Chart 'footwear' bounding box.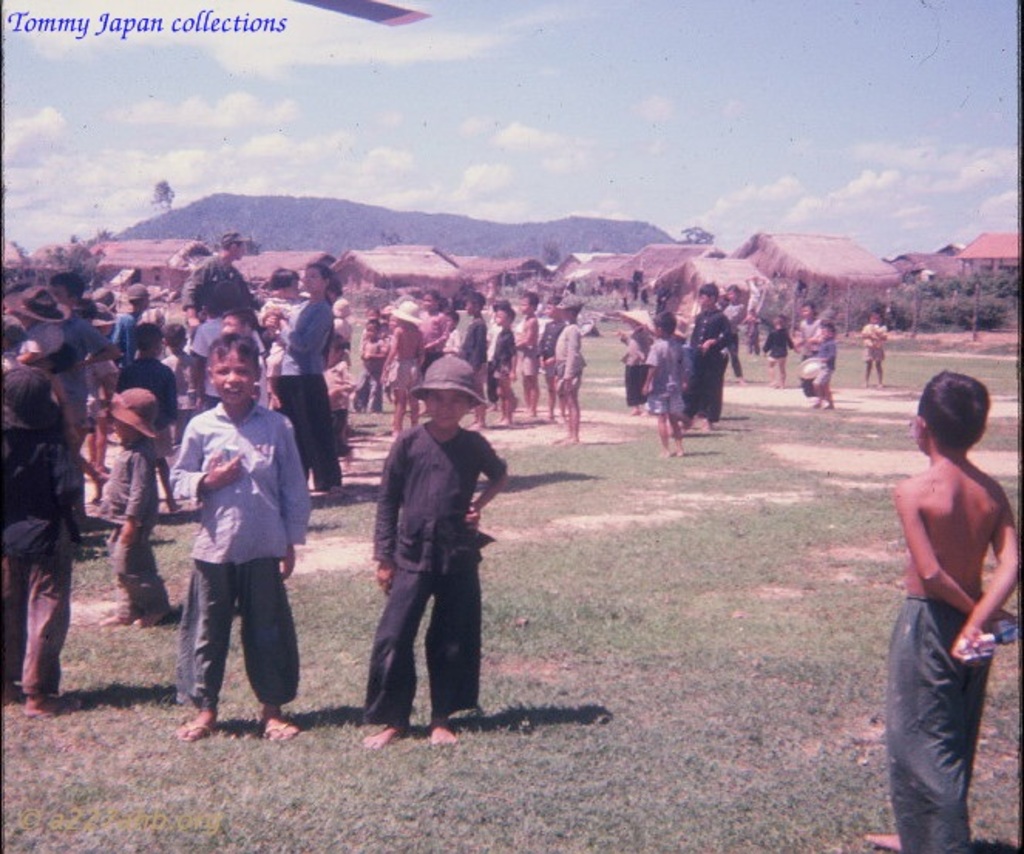
Charted: left=173, top=726, right=210, bottom=741.
